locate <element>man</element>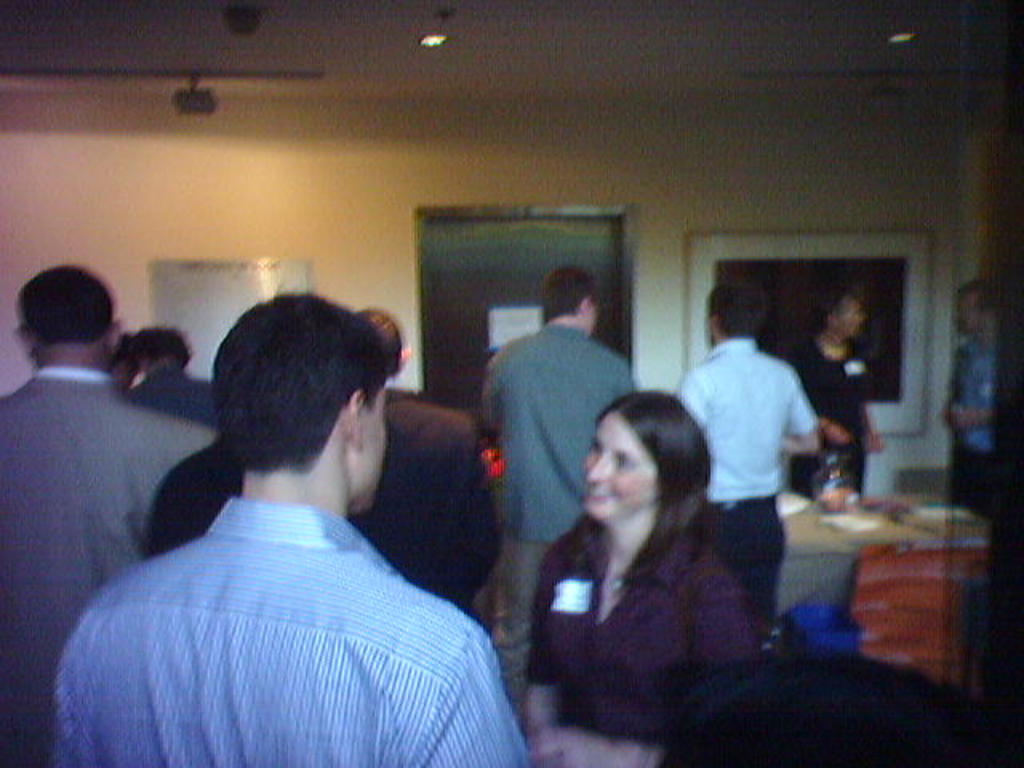
select_region(475, 267, 634, 725)
